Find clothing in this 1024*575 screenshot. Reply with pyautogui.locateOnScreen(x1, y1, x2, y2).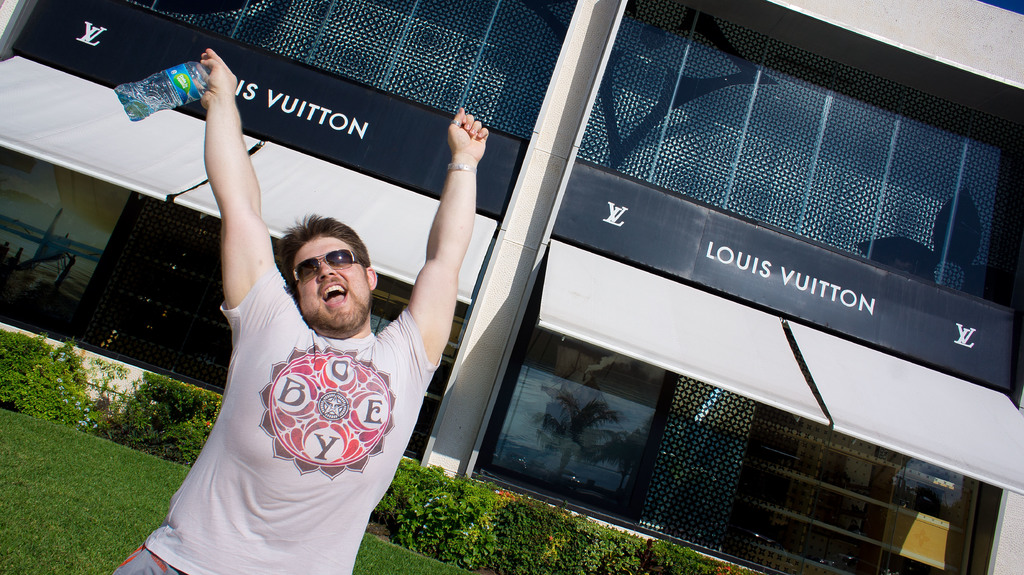
pyautogui.locateOnScreen(111, 260, 443, 574).
